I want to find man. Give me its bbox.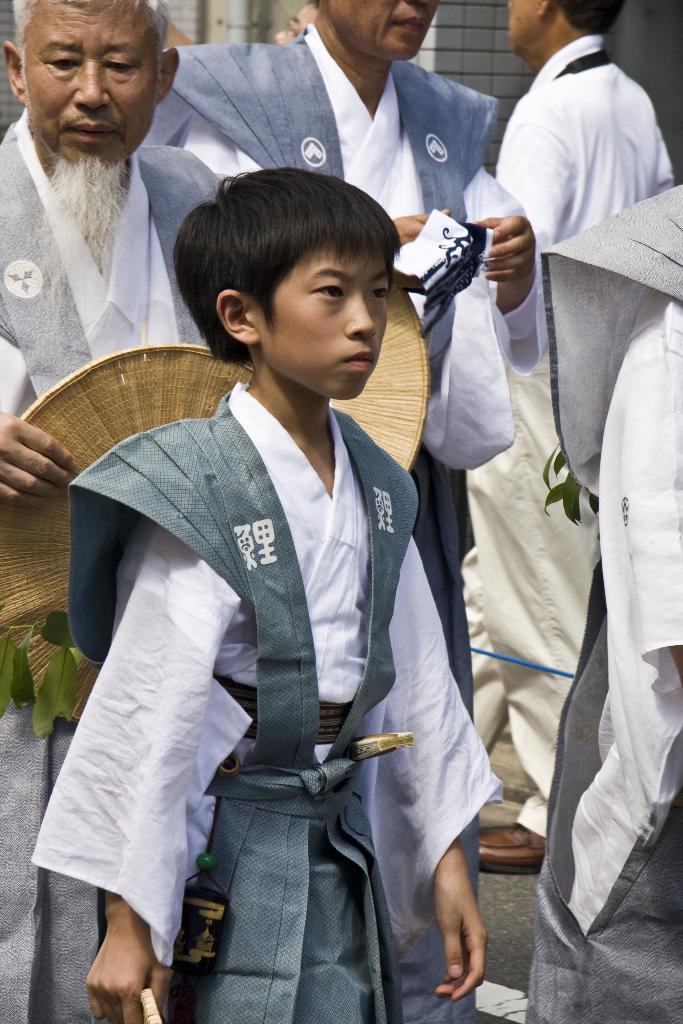
[150, 0, 538, 718].
